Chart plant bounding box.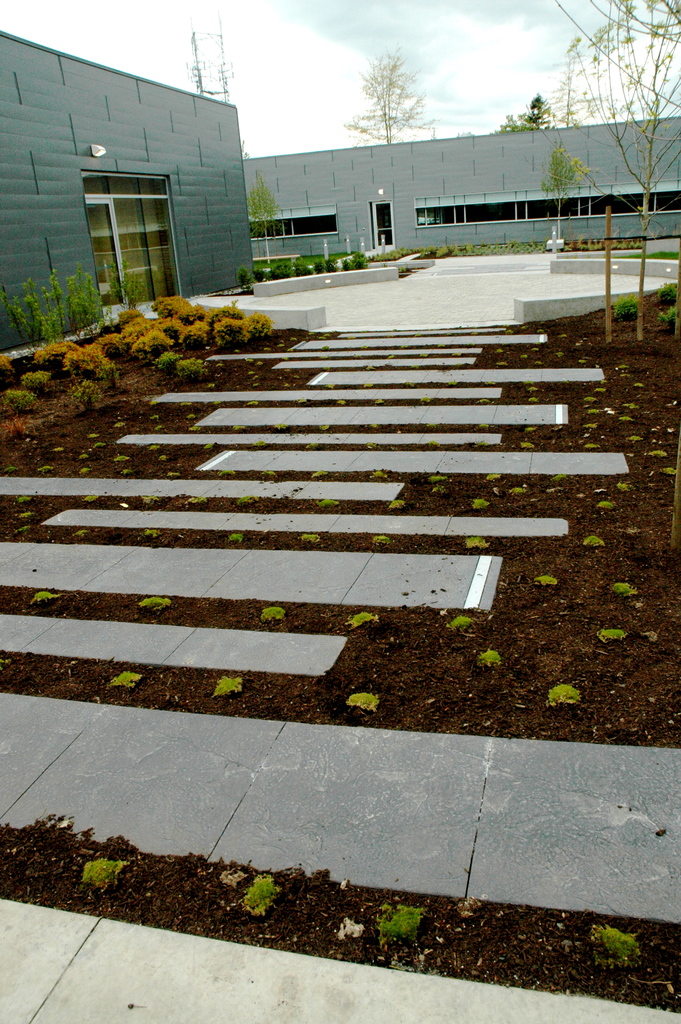
Charted: box(160, 451, 170, 465).
